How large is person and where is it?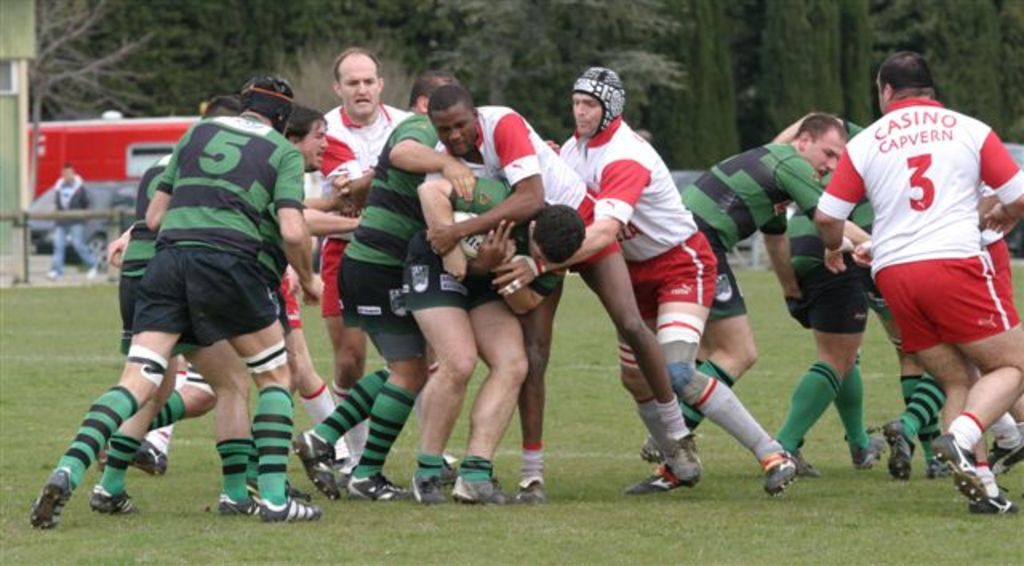
Bounding box: [86,86,258,513].
